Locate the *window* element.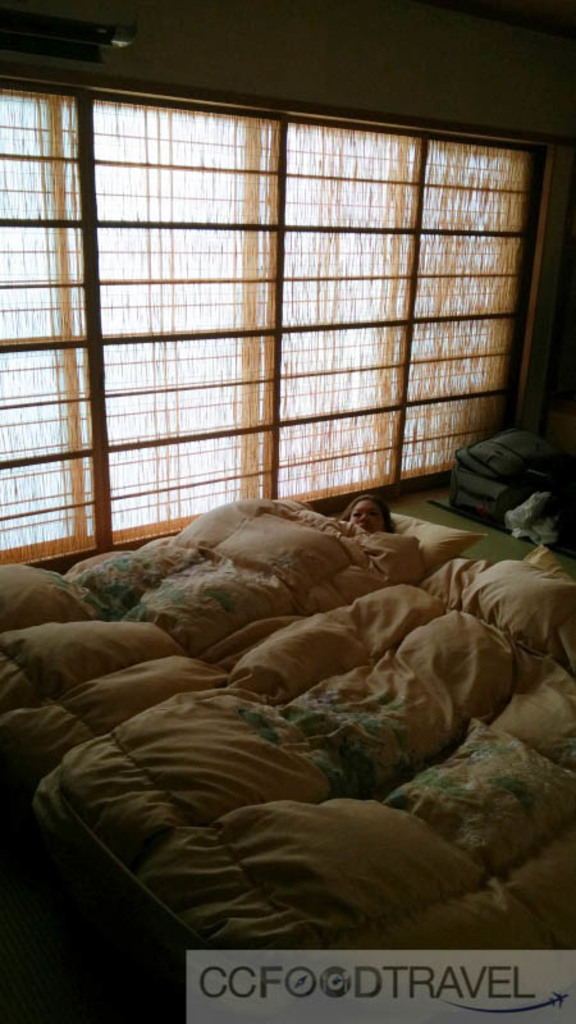
Element bbox: l=0, t=69, r=550, b=572.
